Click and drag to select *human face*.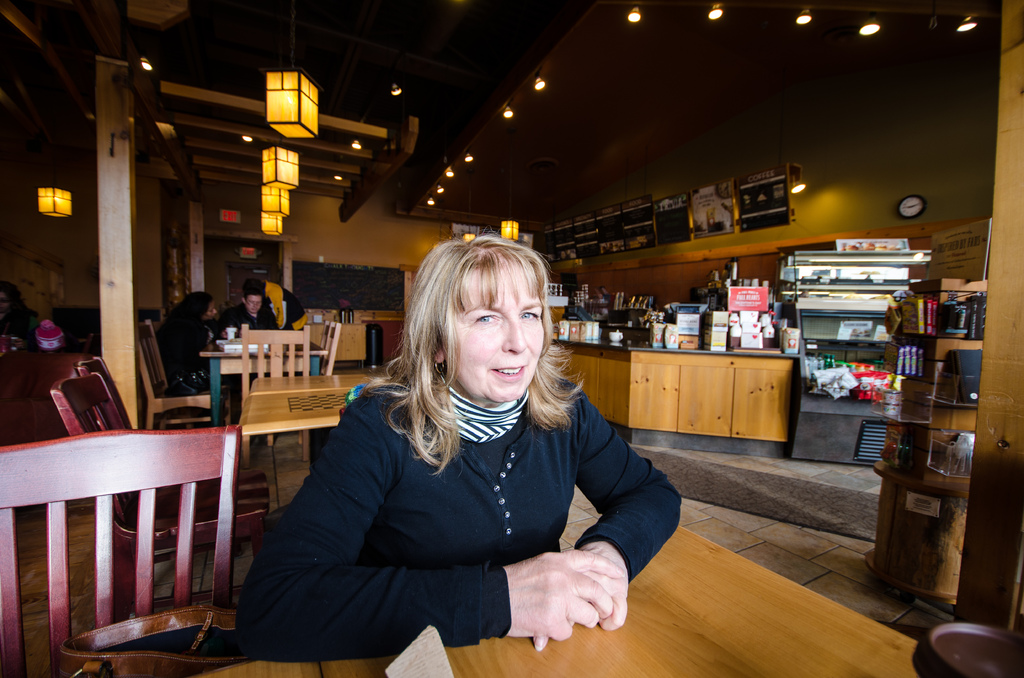
Selection: (left=435, top=254, right=543, bottom=394).
